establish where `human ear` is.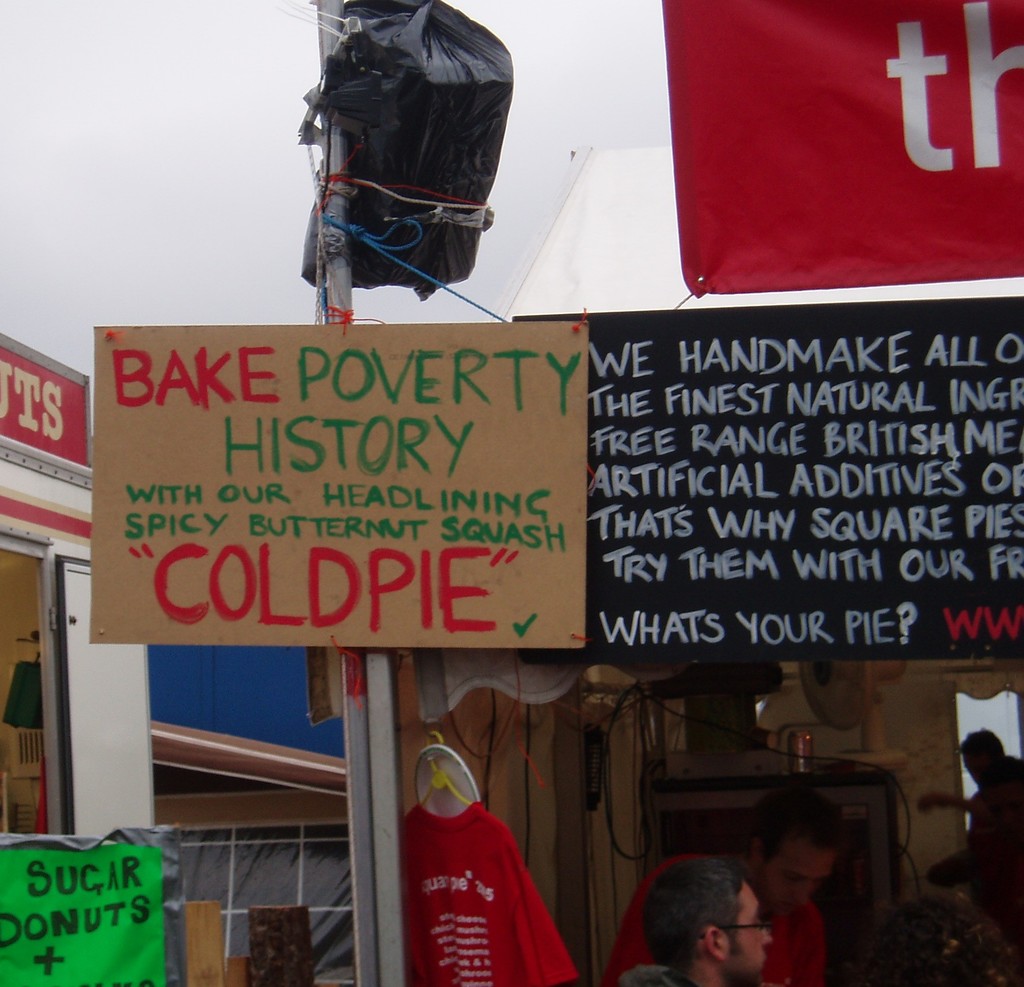
Established at <region>755, 844, 764, 871</region>.
